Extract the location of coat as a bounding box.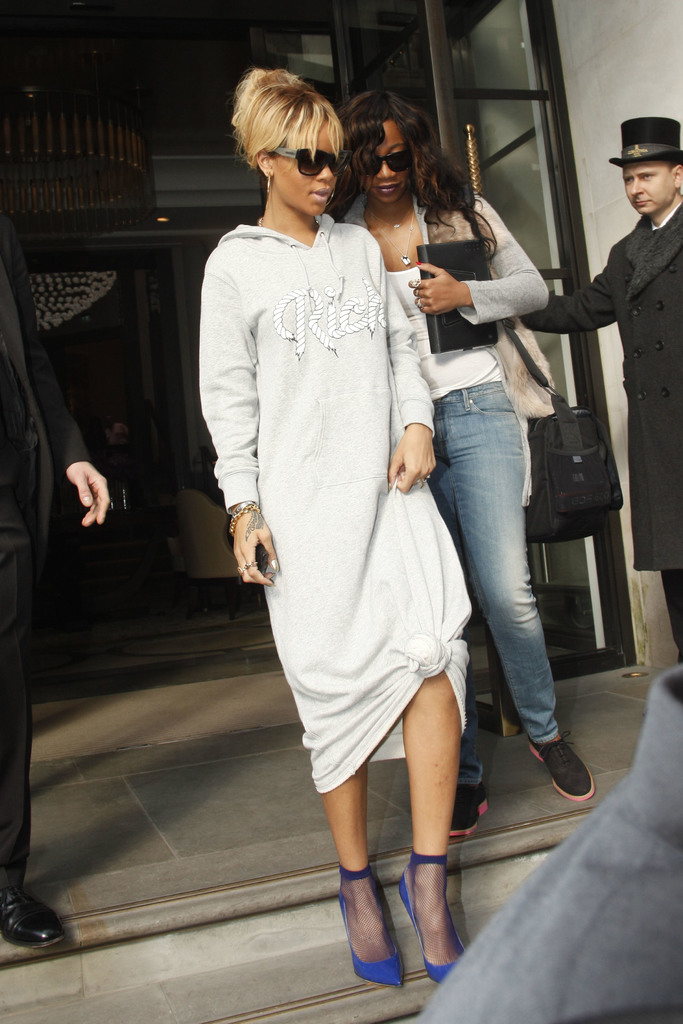
select_region(535, 193, 682, 573).
